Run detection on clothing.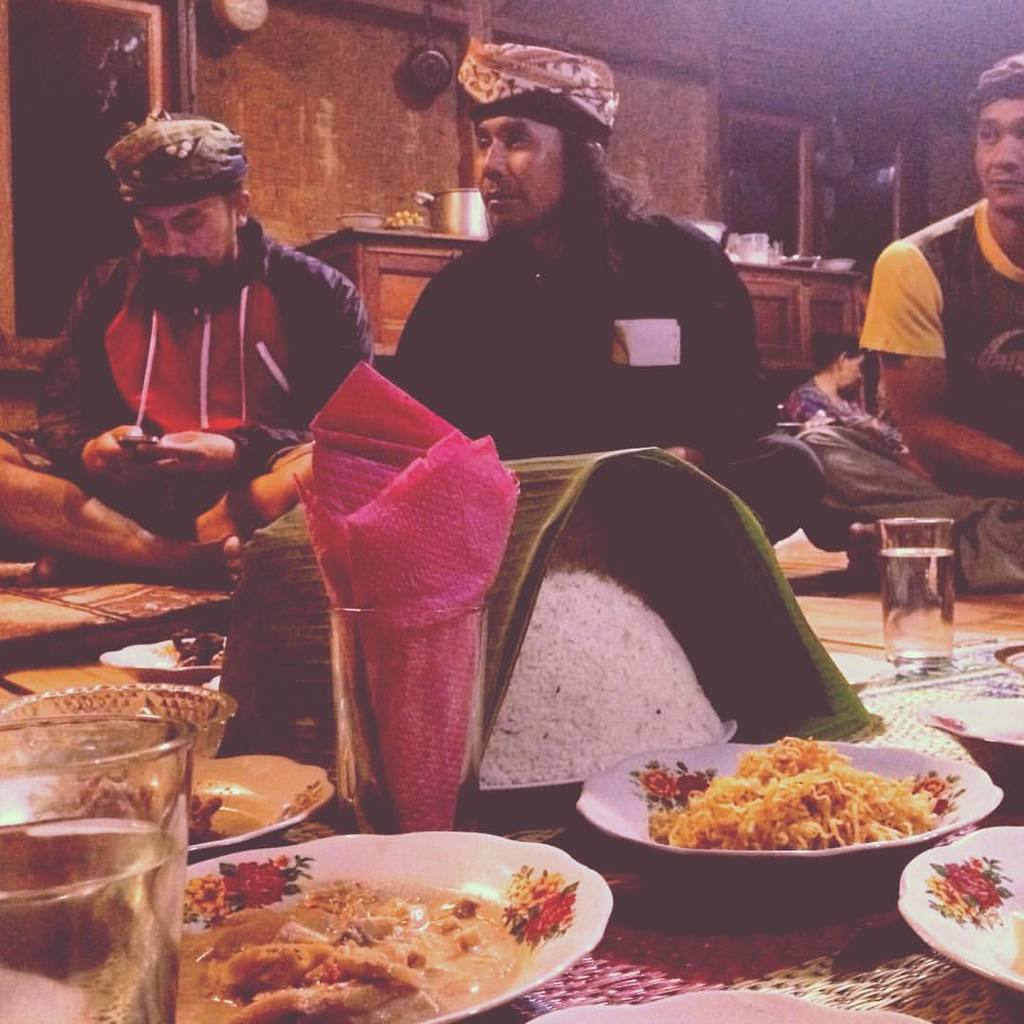
Result: box=[394, 192, 828, 549].
